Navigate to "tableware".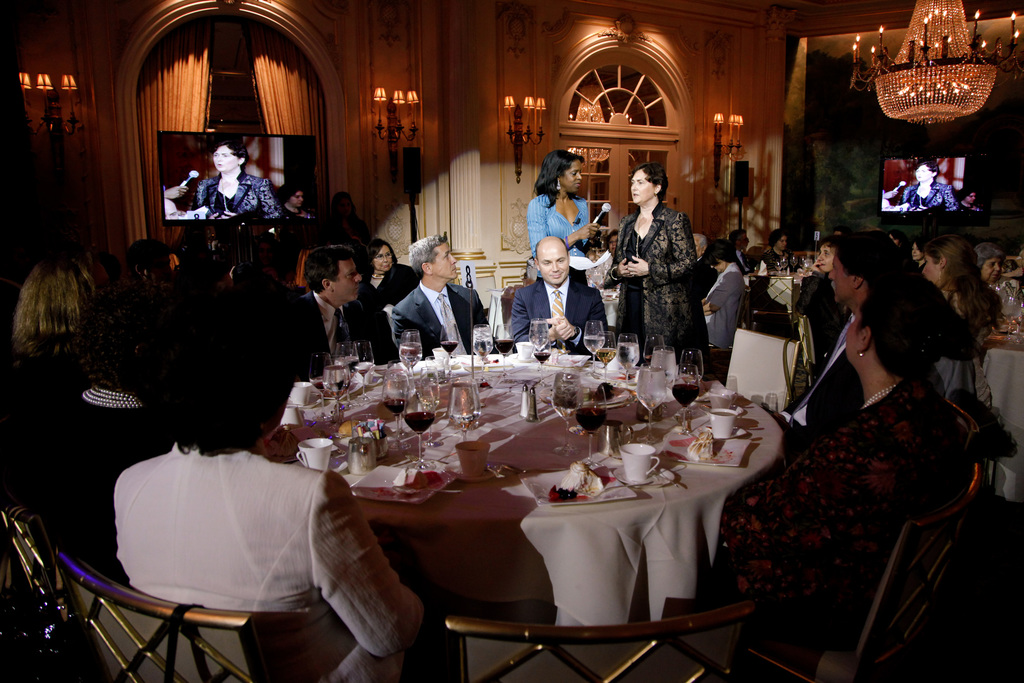
Navigation target: [x1=402, y1=396, x2=433, y2=471].
